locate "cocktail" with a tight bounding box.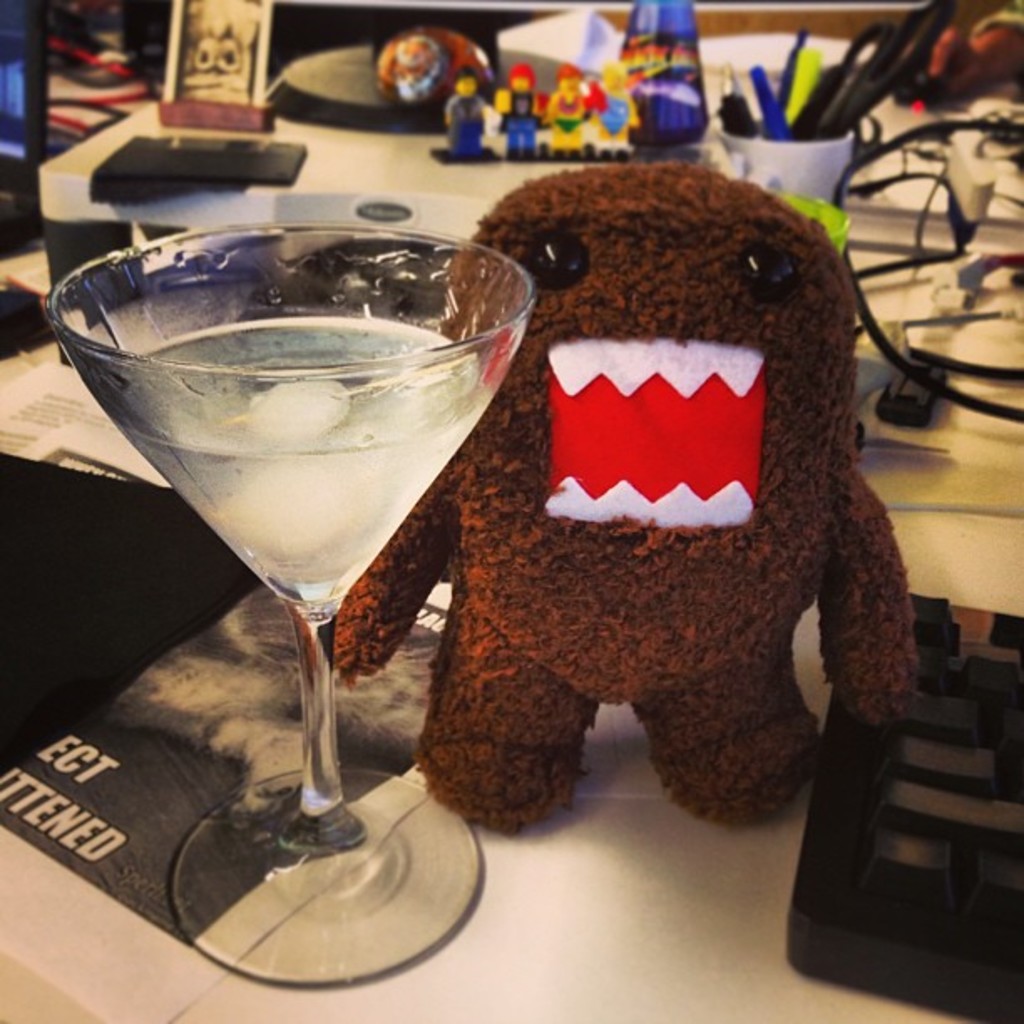
bbox=[28, 192, 552, 910].
